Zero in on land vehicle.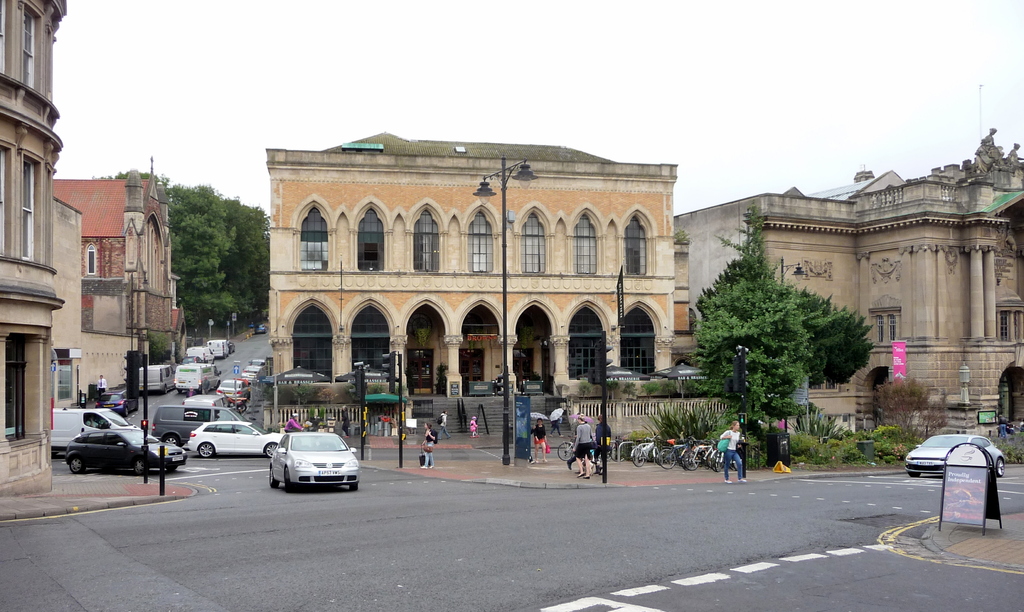
Zeroed in: (left=154, top=408, right=248, bottom=443).
